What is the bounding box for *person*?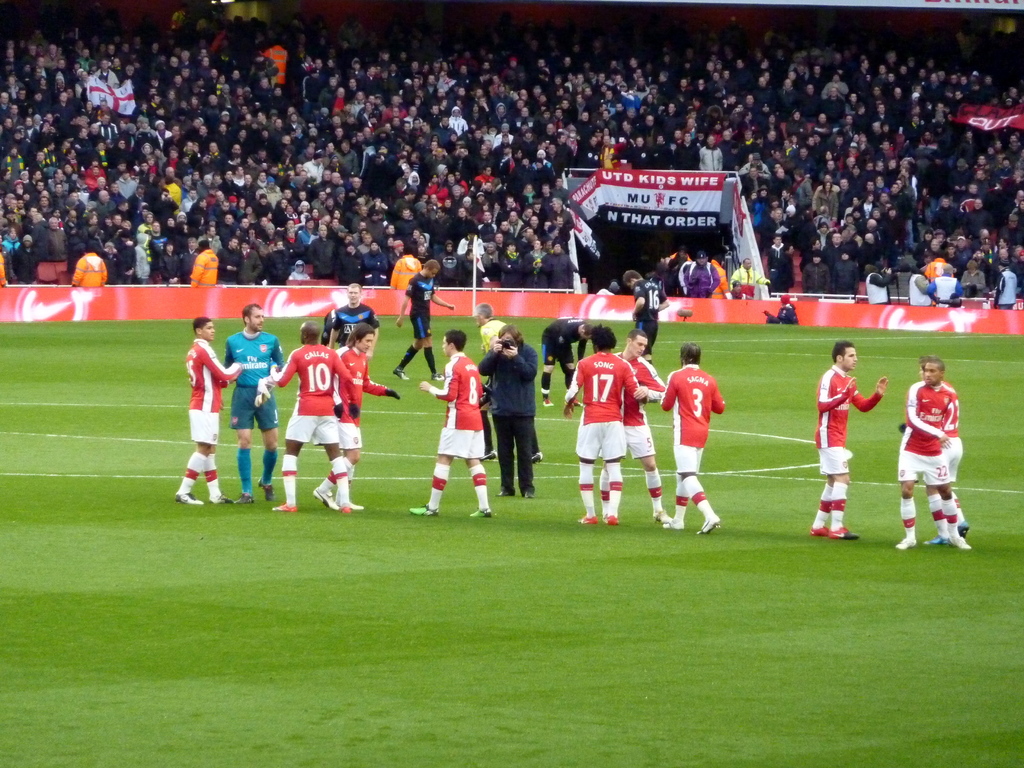
311:316:402:513.
